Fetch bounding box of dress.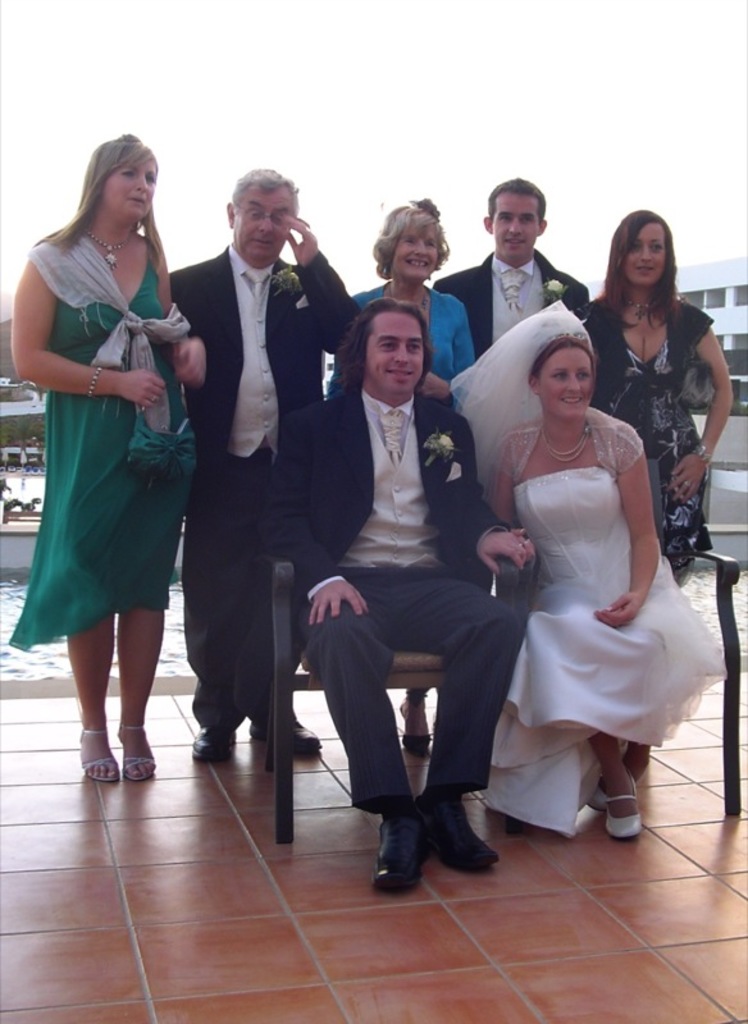
Bbox: 476 406 731 836.
